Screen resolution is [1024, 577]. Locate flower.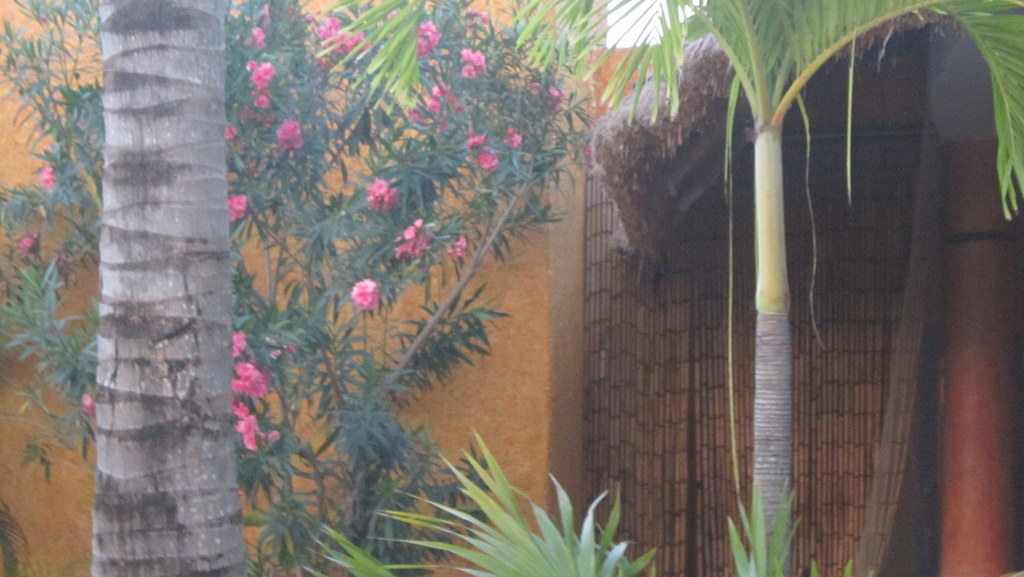
region(467, 135, 484, 144).
